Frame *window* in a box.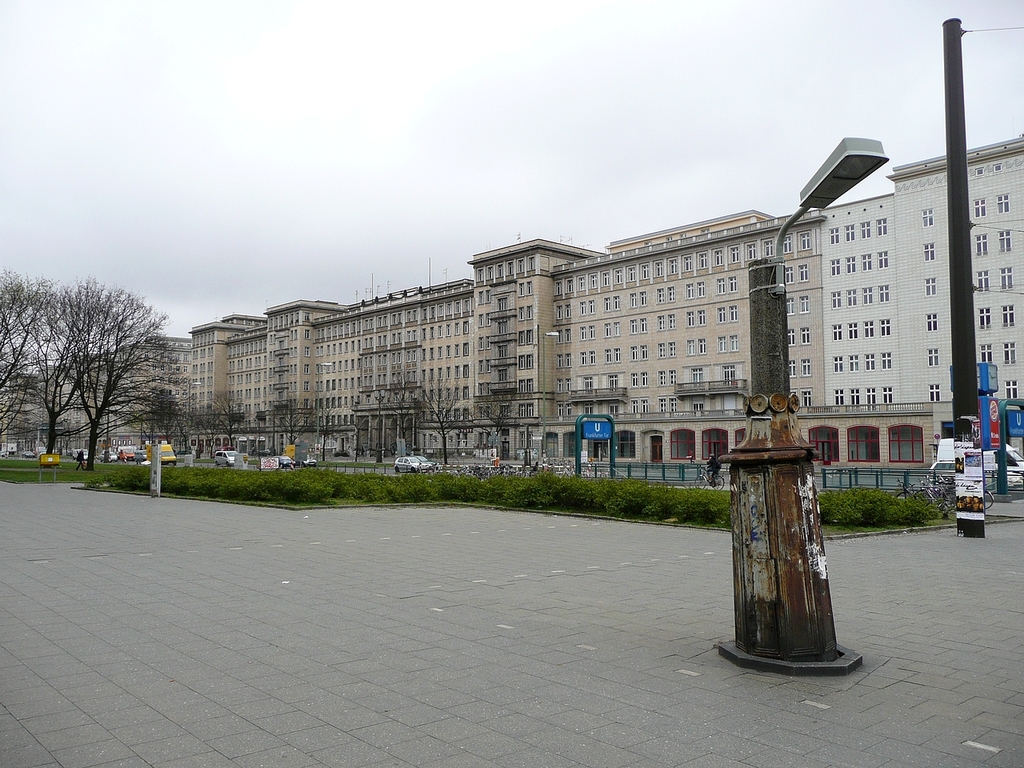
(832, 352, 842, 374).
